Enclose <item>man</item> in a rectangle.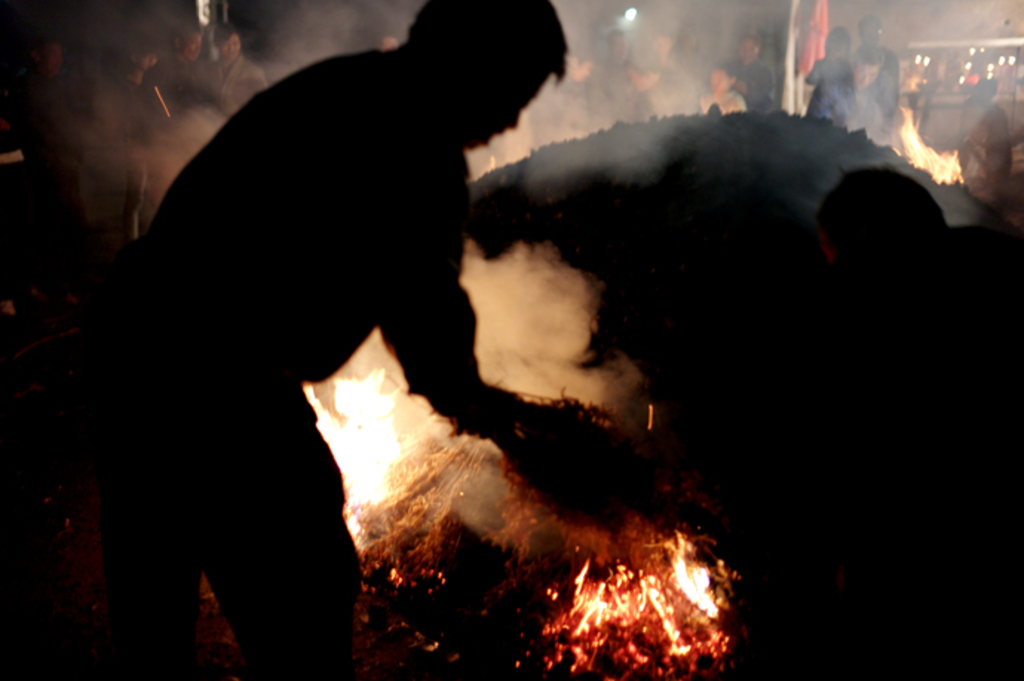
825:45:898:145.
